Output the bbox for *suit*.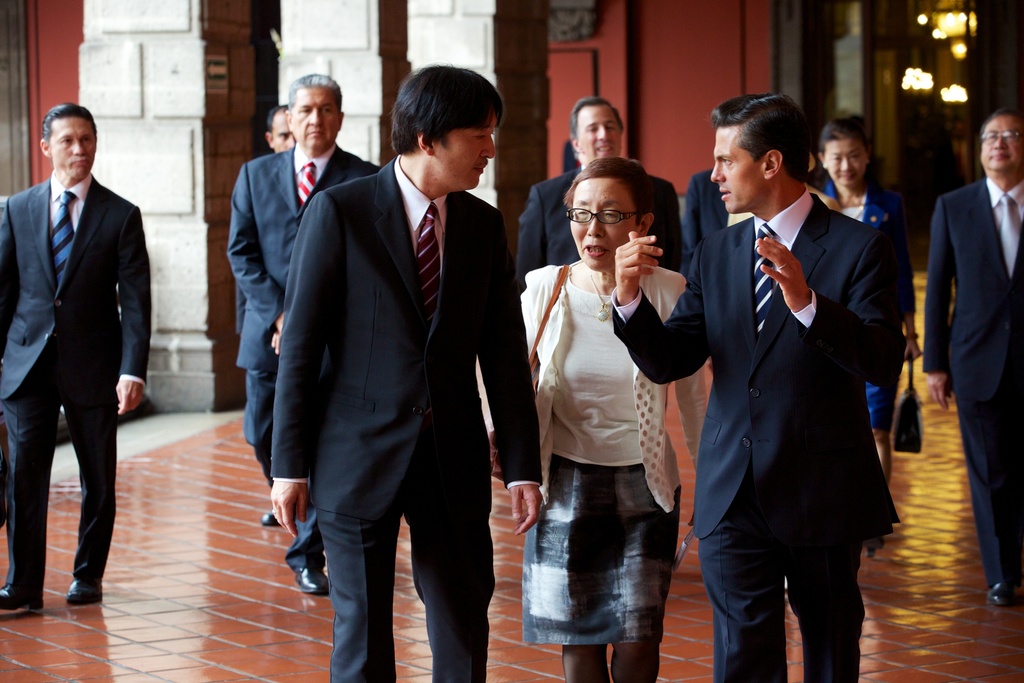
box(924, 169, 1023, 588).
